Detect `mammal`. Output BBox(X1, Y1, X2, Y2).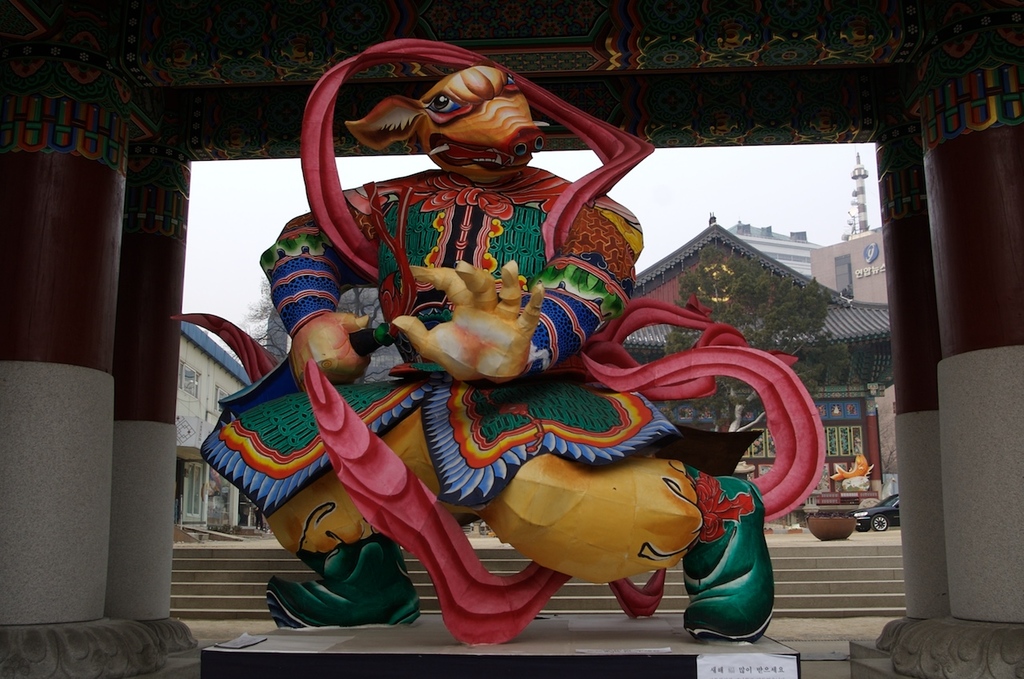
BBox(198, 67, 764, 646).
